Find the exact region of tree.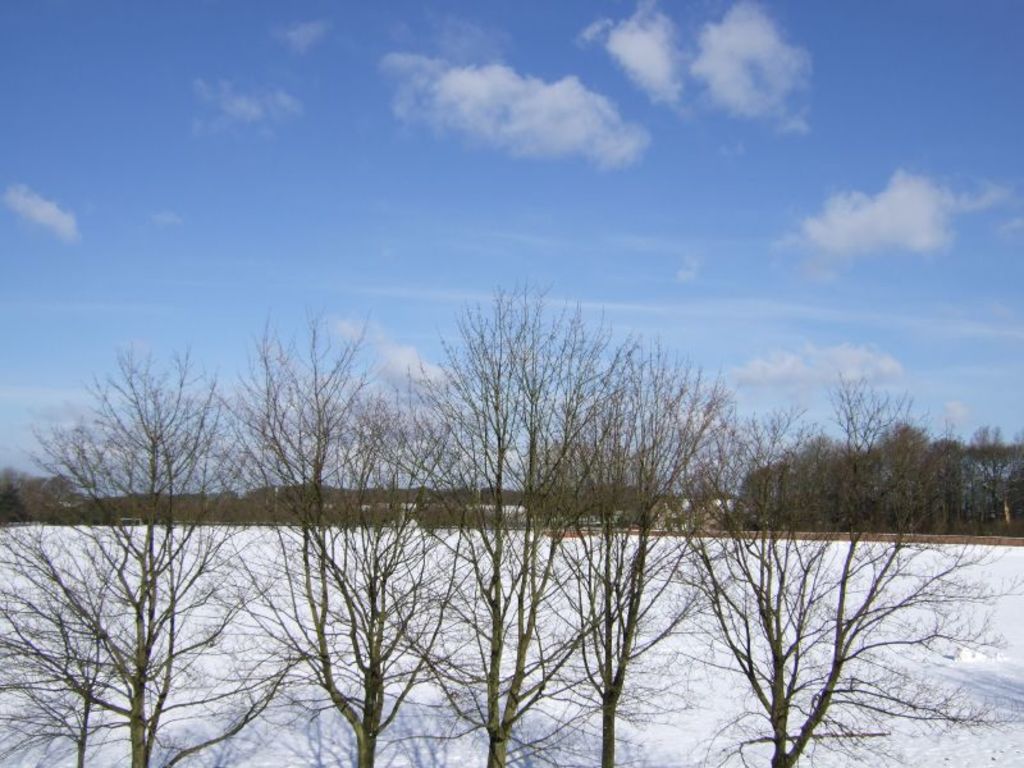
Exact region: <region>639, 365, 1001, 767</region>.
